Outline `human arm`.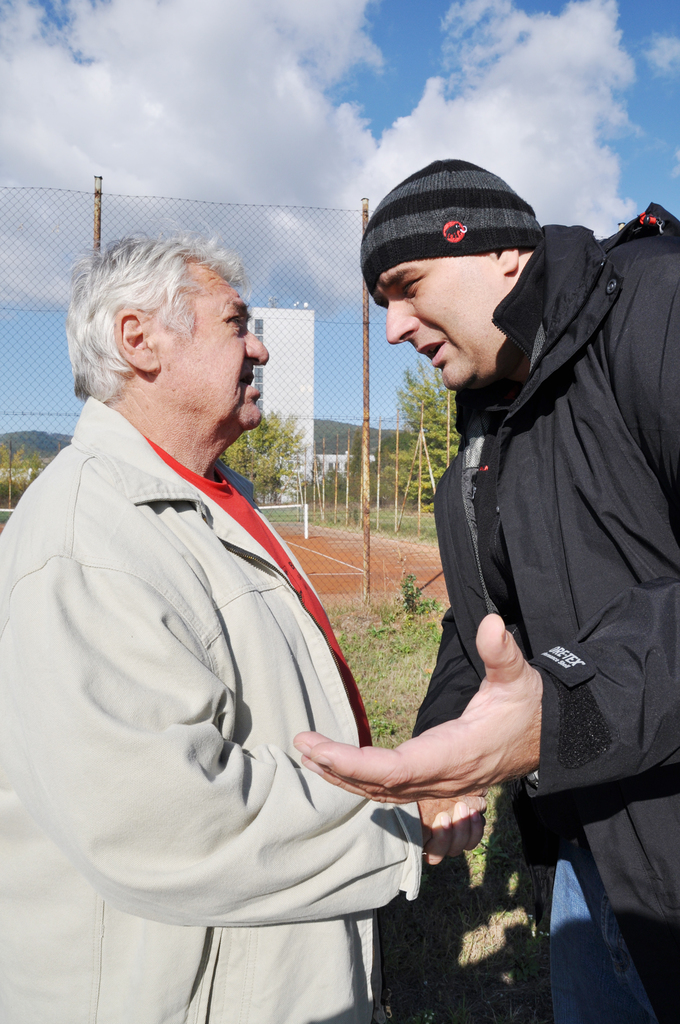
Outline: bbox(0, 560, 497, 931).
